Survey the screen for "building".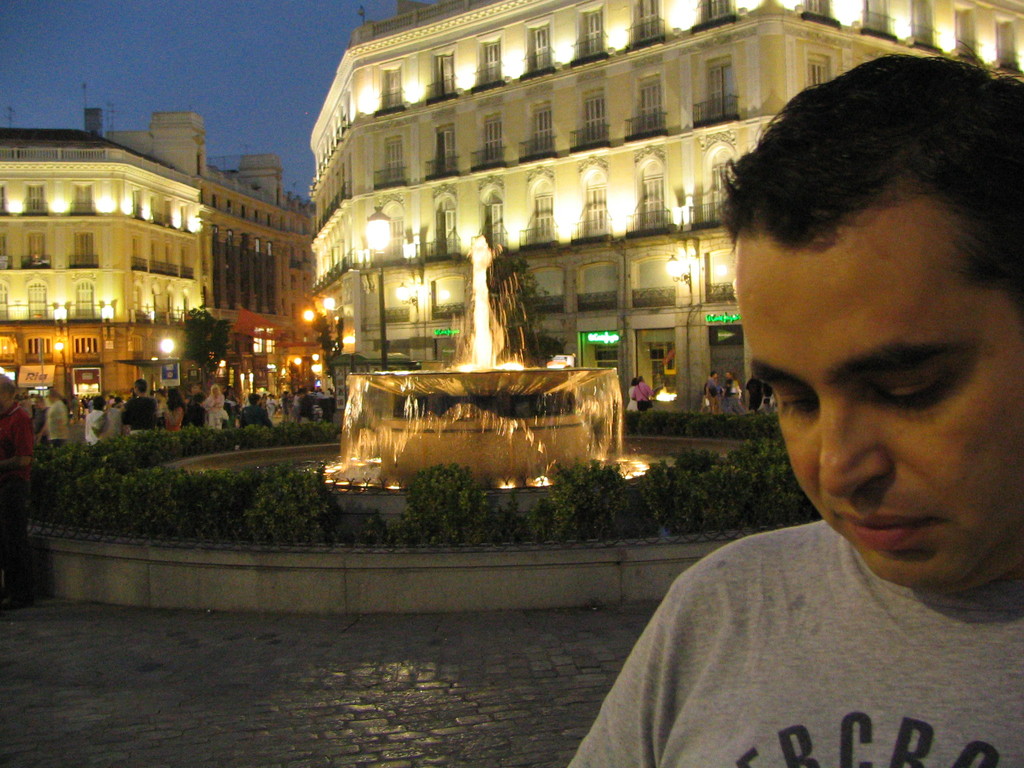
Survey found: pyautogui.locateOnScreen(0, 105, 207, 417).
